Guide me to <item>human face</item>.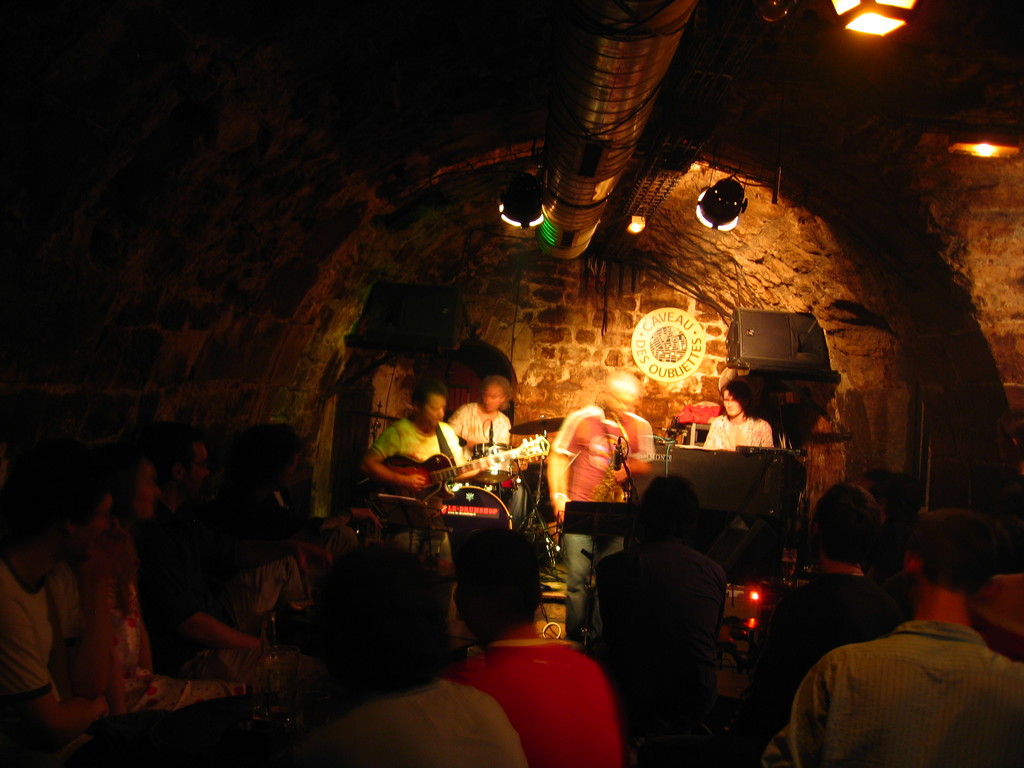
Guidance: bbox=[187, 445, 209, 493].
